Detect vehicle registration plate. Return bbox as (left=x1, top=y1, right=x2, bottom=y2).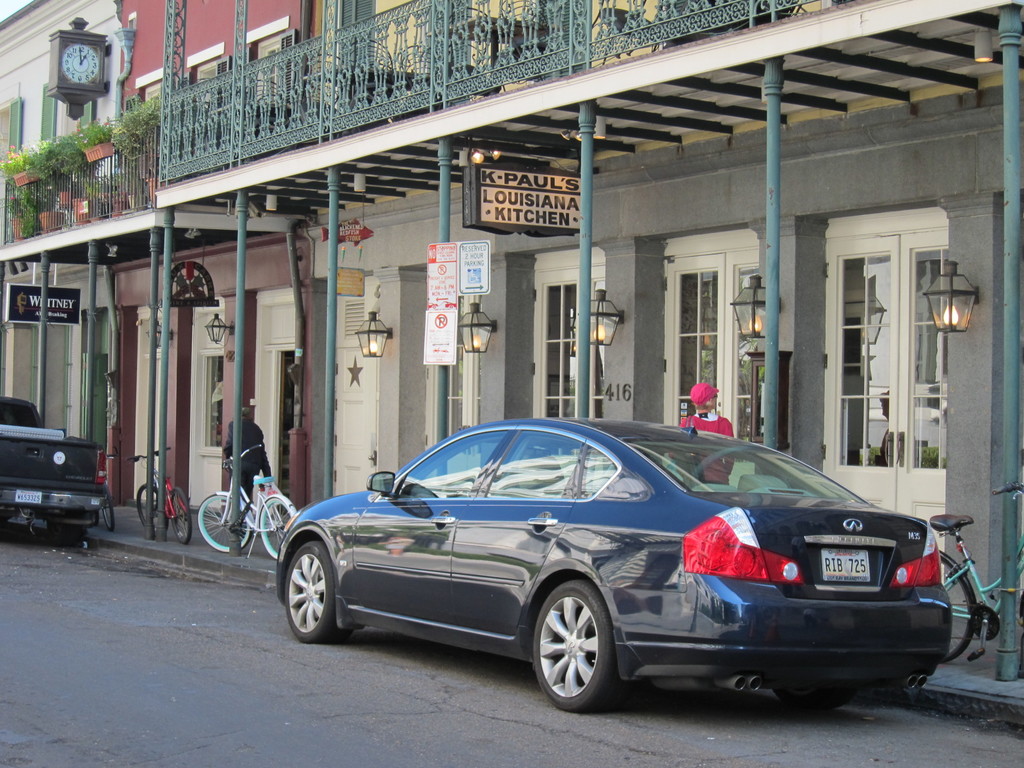
(left=820, top=549, right=871, bottom=584).
